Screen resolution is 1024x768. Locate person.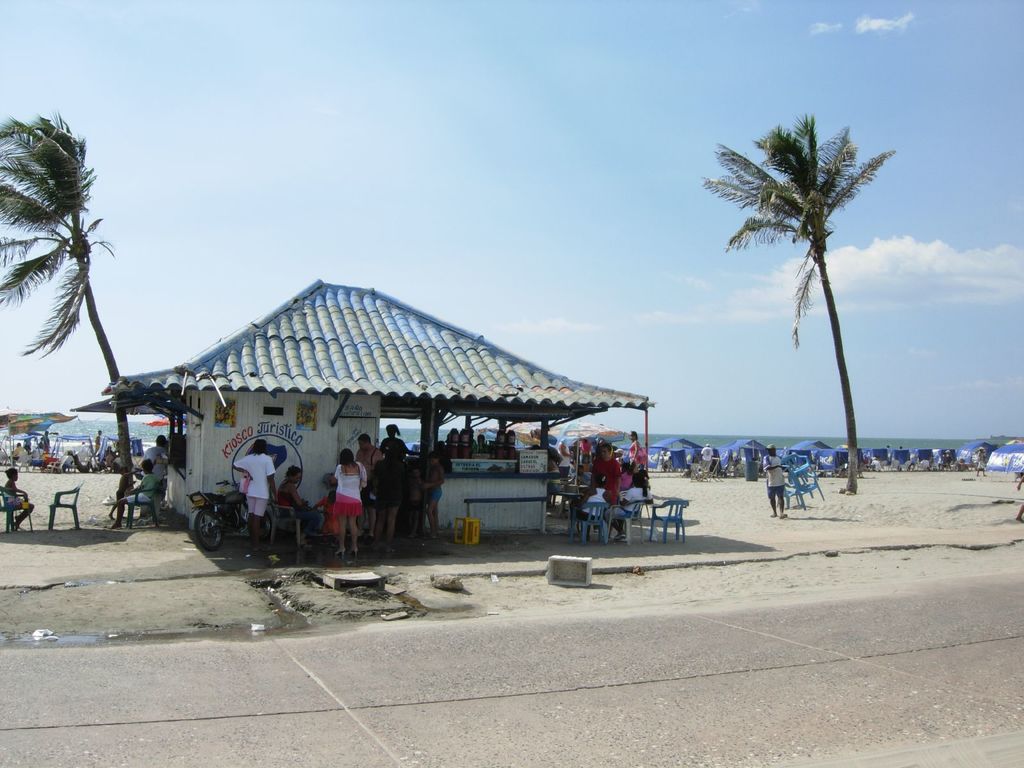
bbox=(102, 461, 156, 509).
